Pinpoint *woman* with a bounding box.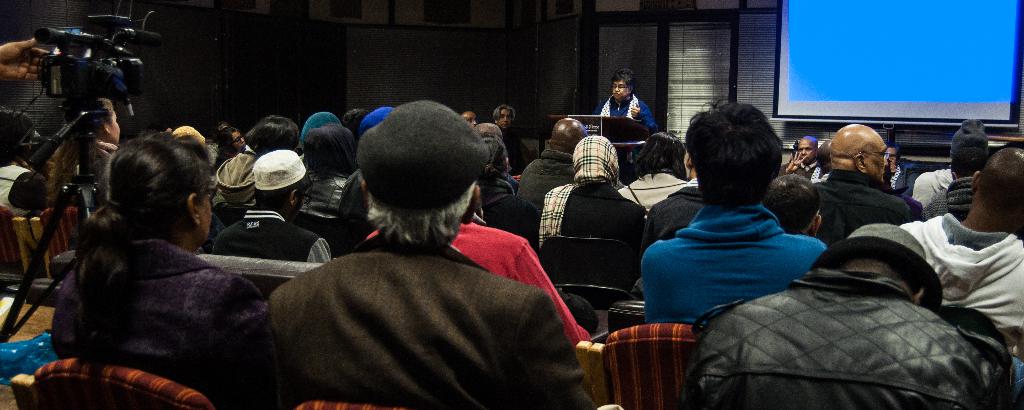
[618,131,685,210].
